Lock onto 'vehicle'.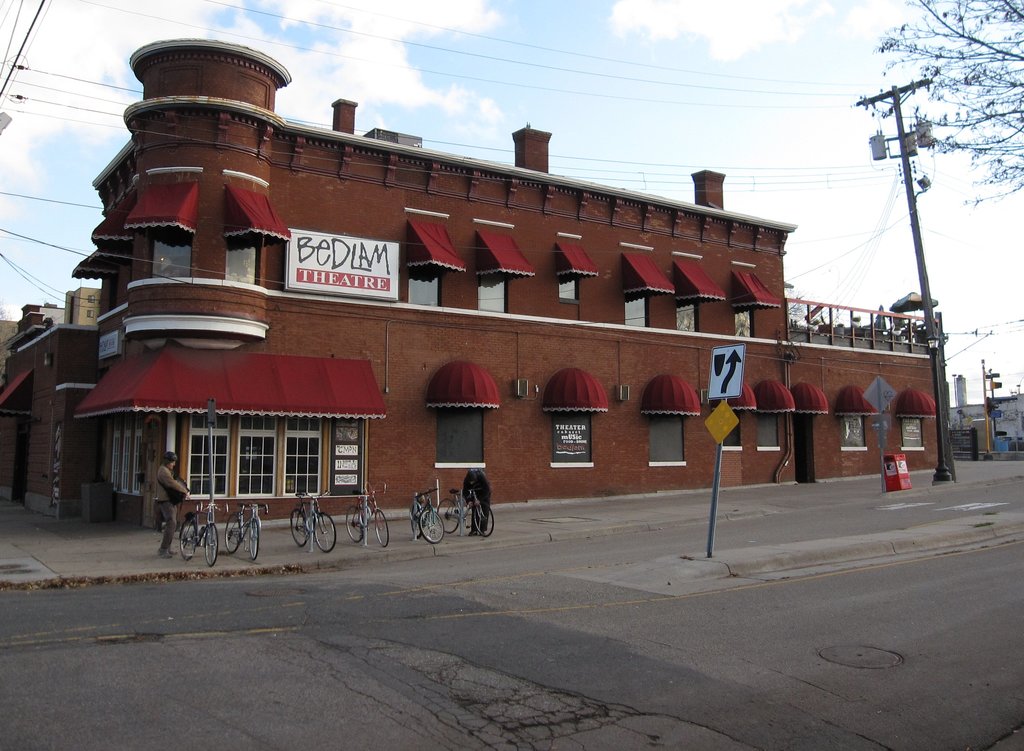
Locked: 344,477,390,546.
